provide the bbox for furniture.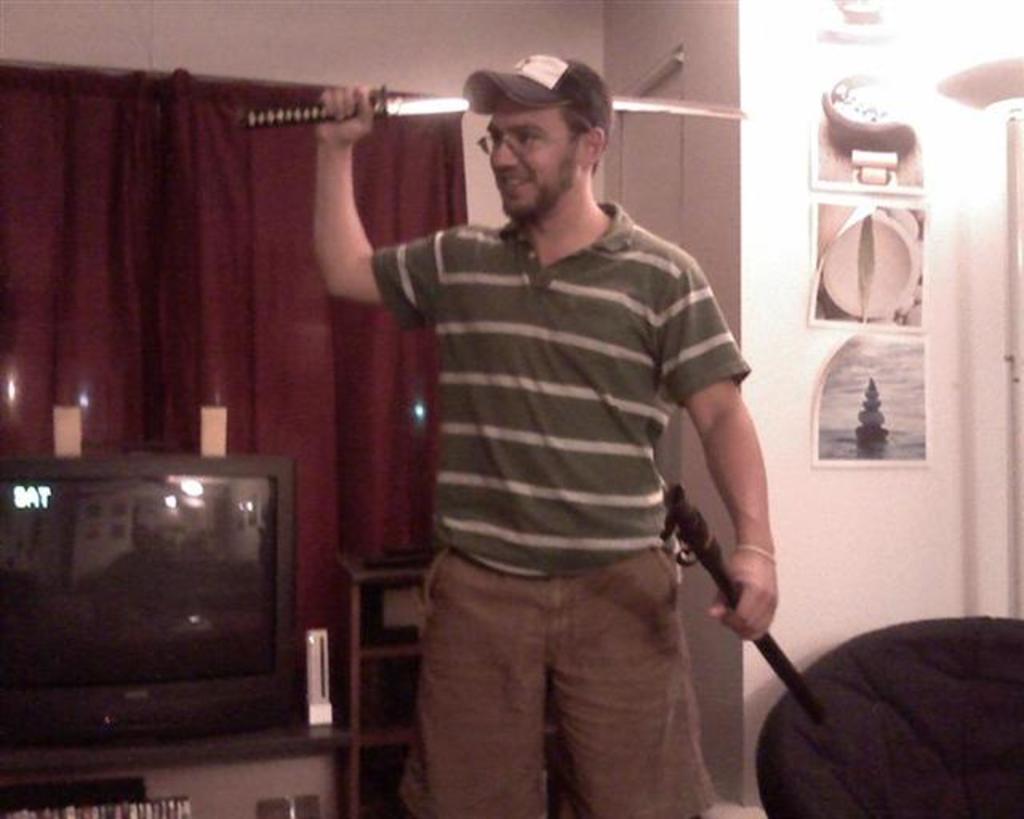
(0,717,349,817).
